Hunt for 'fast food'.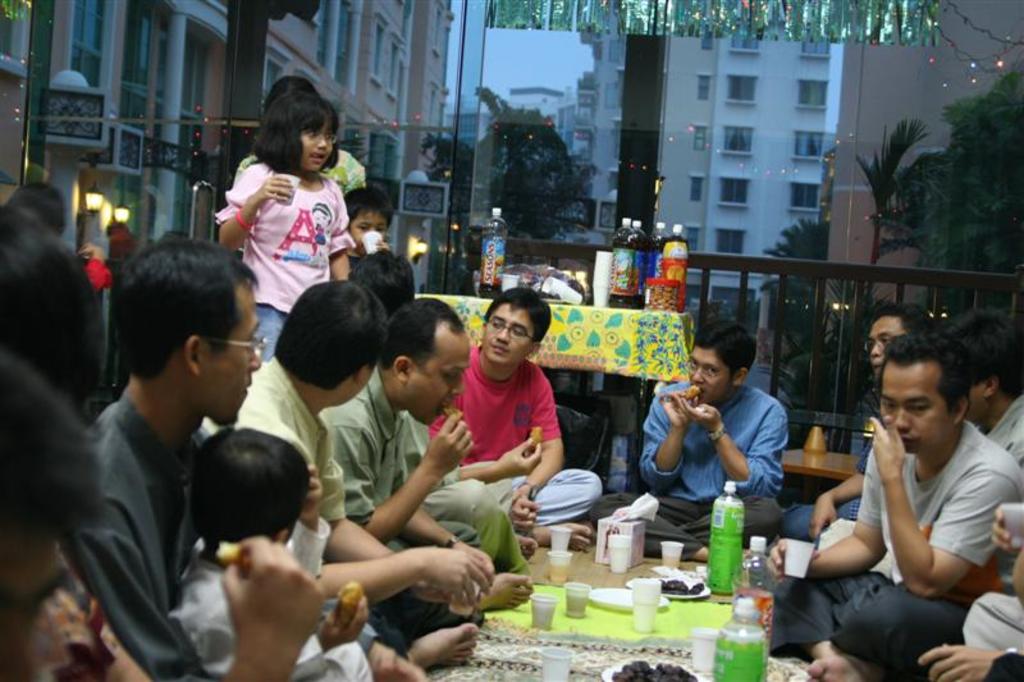
Hunted down at [435, 407, 466, 429].
